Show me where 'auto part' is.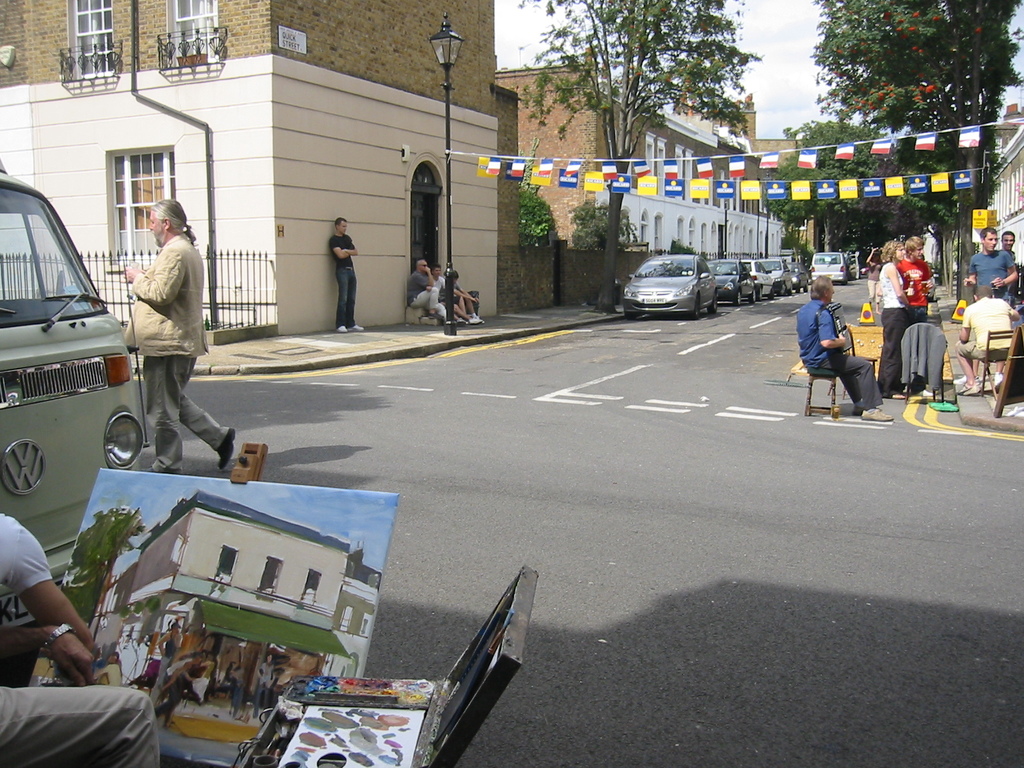
'auto part' is at {"x1": 634, "y1": 255, "x2": 699, "y2": 281}.
